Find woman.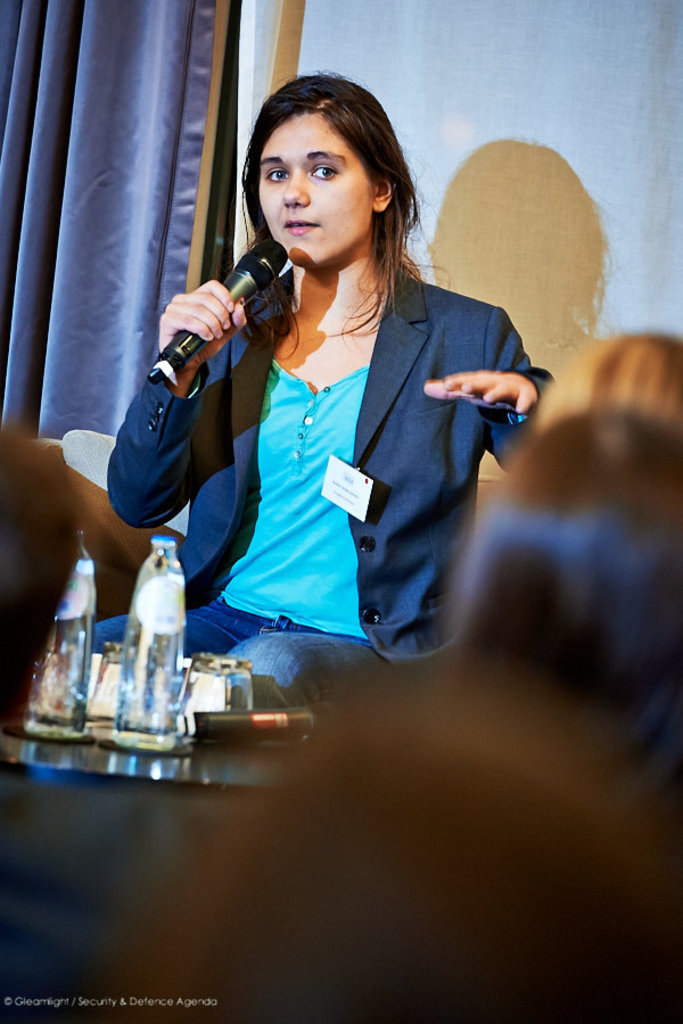
395/408/682/831.
